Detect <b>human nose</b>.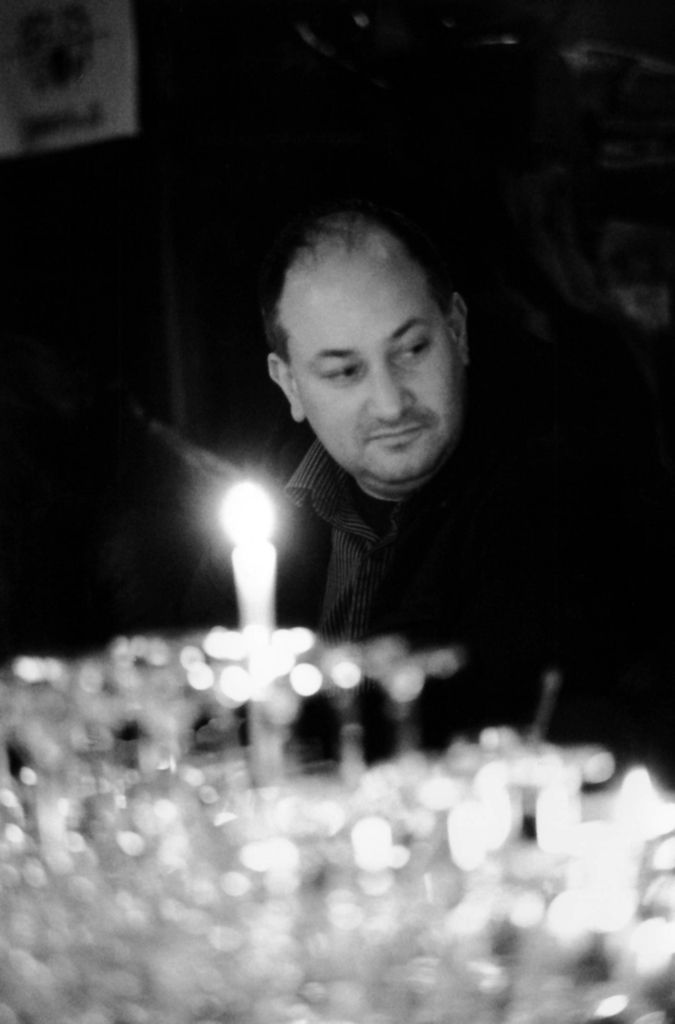
Detected at BBox(361, 368, 412, 426).
